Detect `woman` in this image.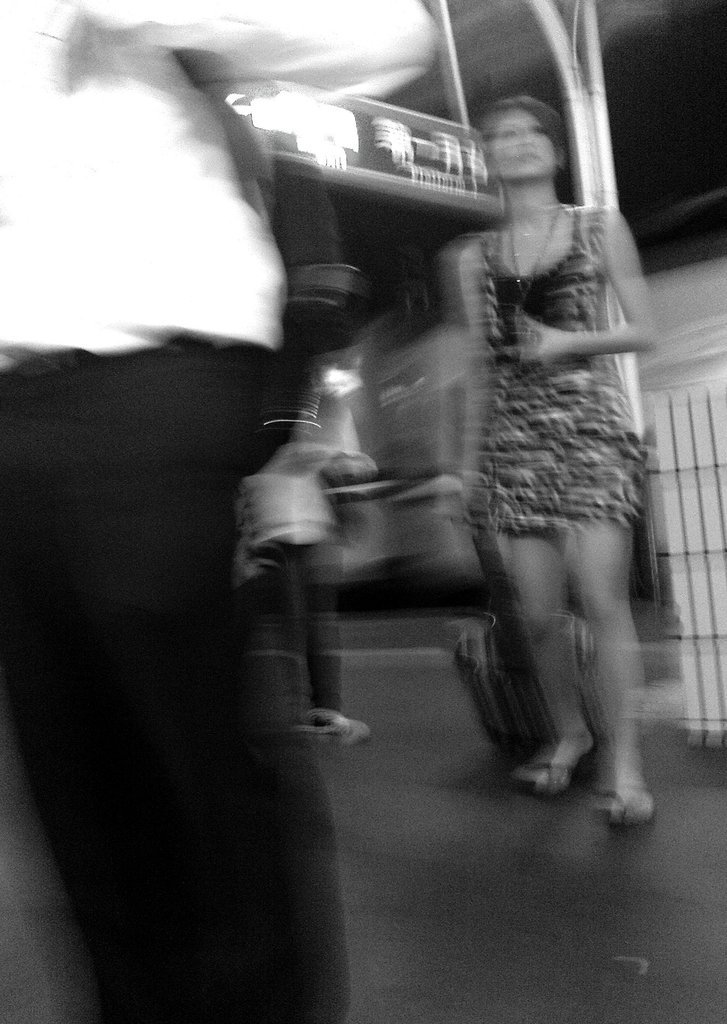
Detection: 439/131/683/808.
